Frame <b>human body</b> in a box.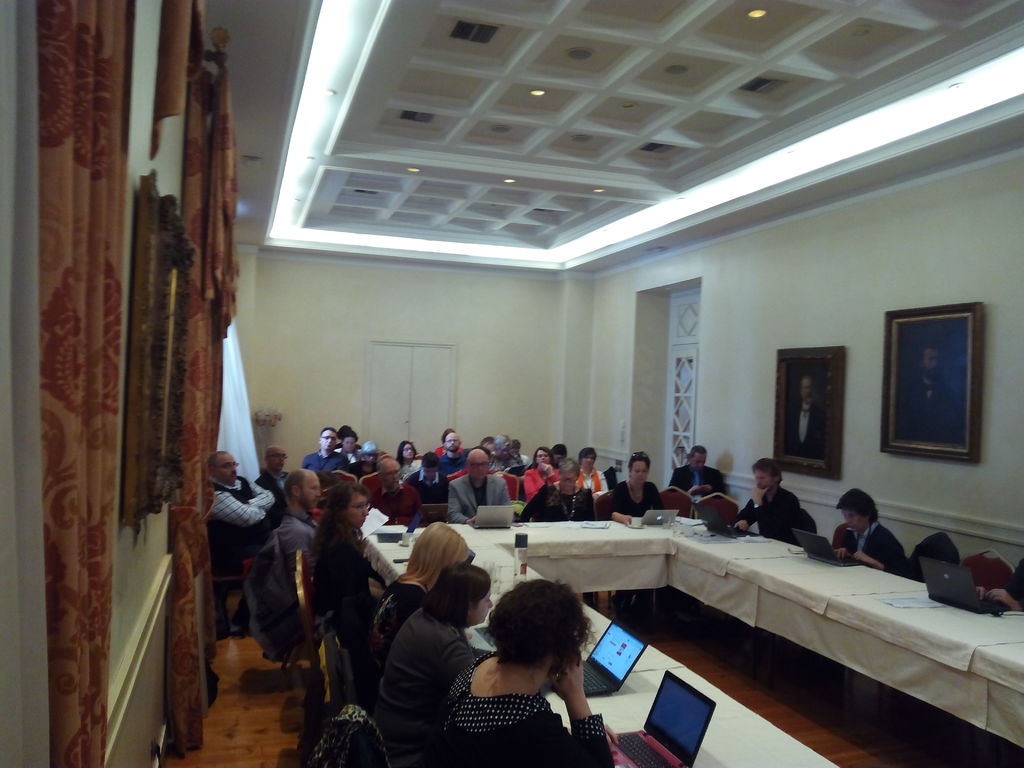
box=[407, 450, 444, 499].
